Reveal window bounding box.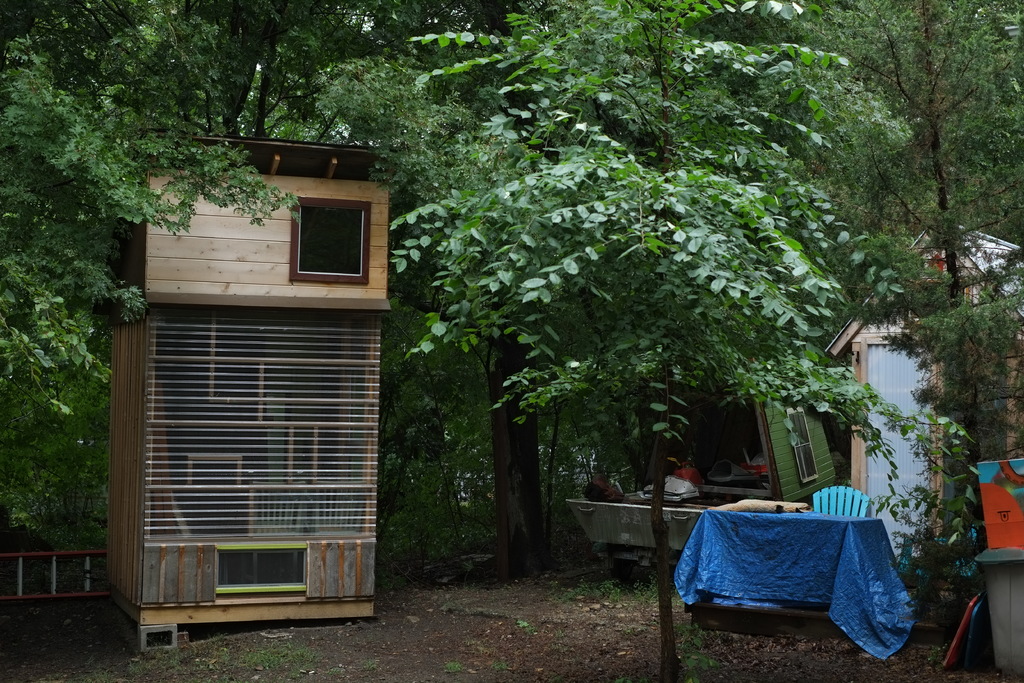
Revealed: box=[269, 172, 380, 286].
